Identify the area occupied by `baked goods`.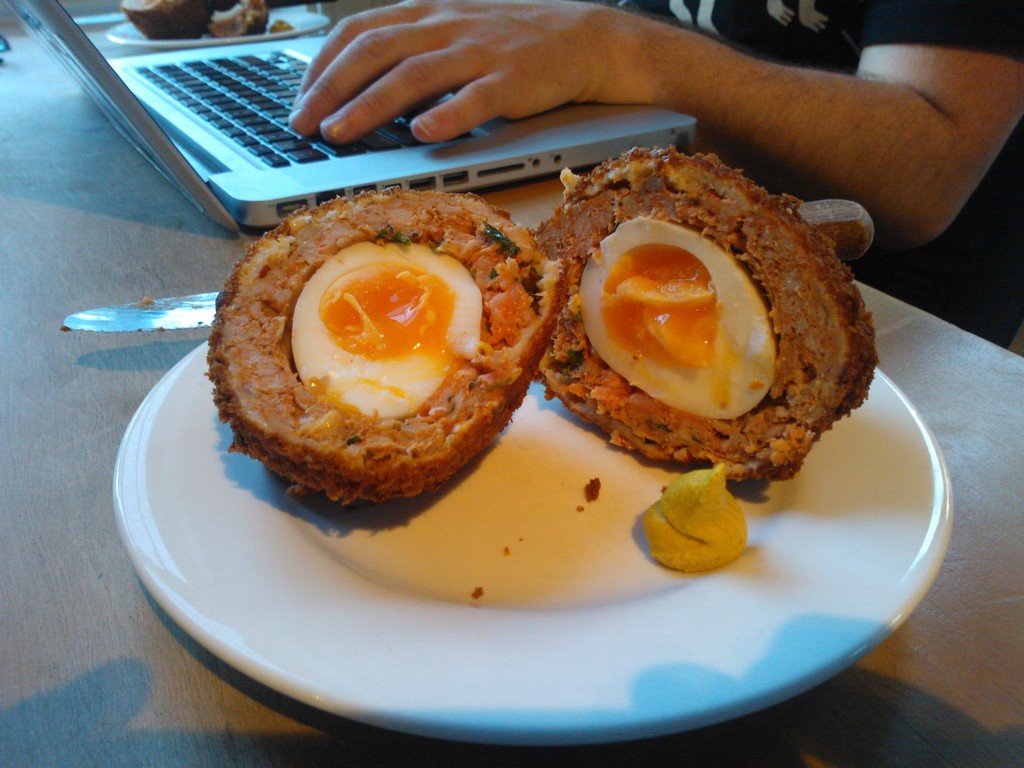
Area: <region>228, 182, 540, 523</region>.
